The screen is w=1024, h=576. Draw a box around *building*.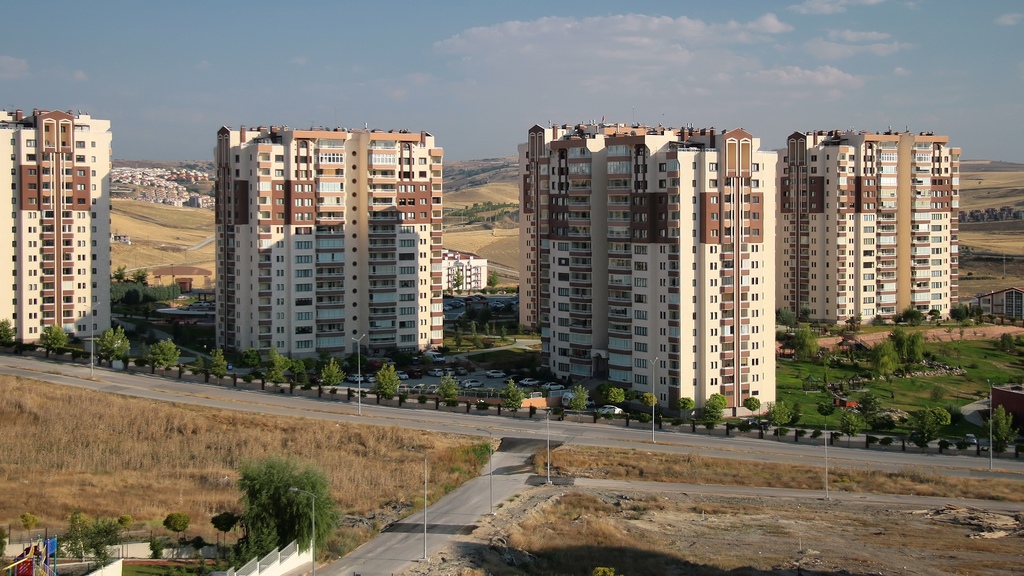
540, 126, 776, 417.
